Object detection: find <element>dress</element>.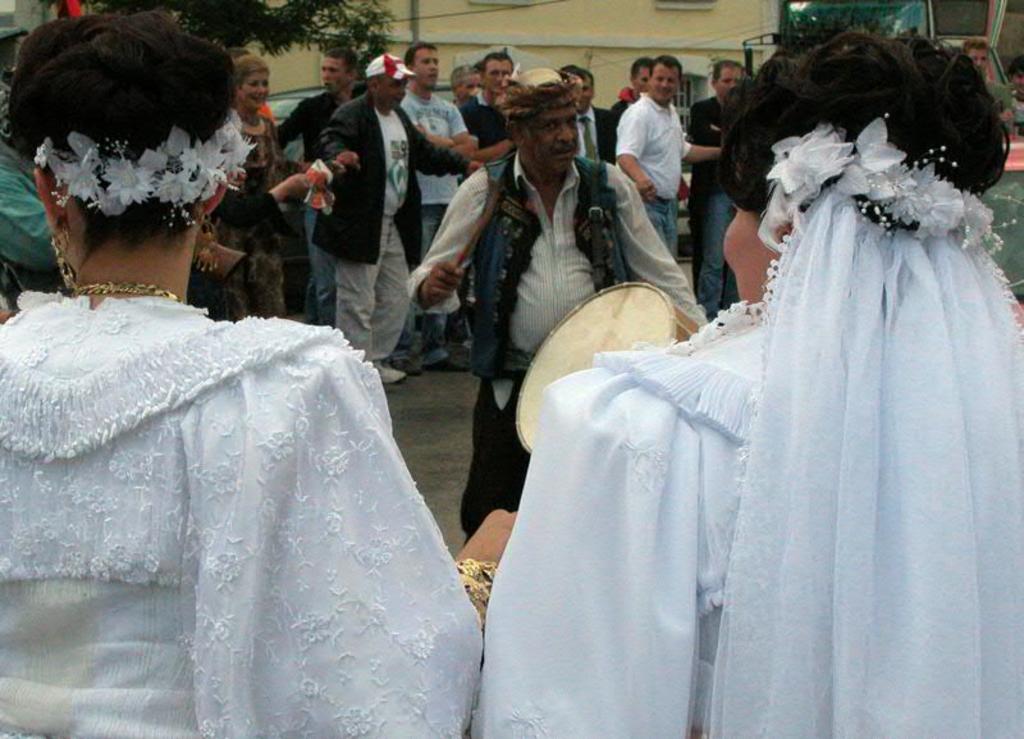
[left=188, top=111, right=288, bottom=324].
